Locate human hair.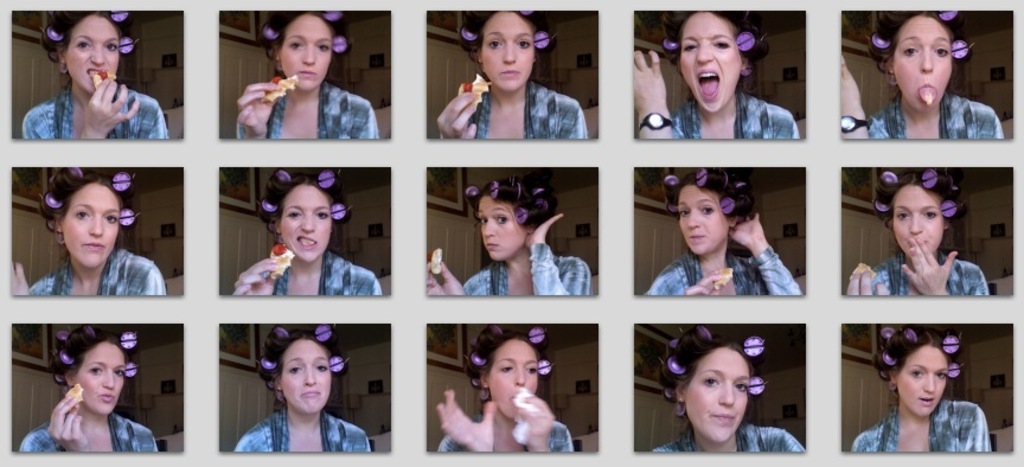
Bounding box: [left=873, top=9, right=967, bottom=66].
